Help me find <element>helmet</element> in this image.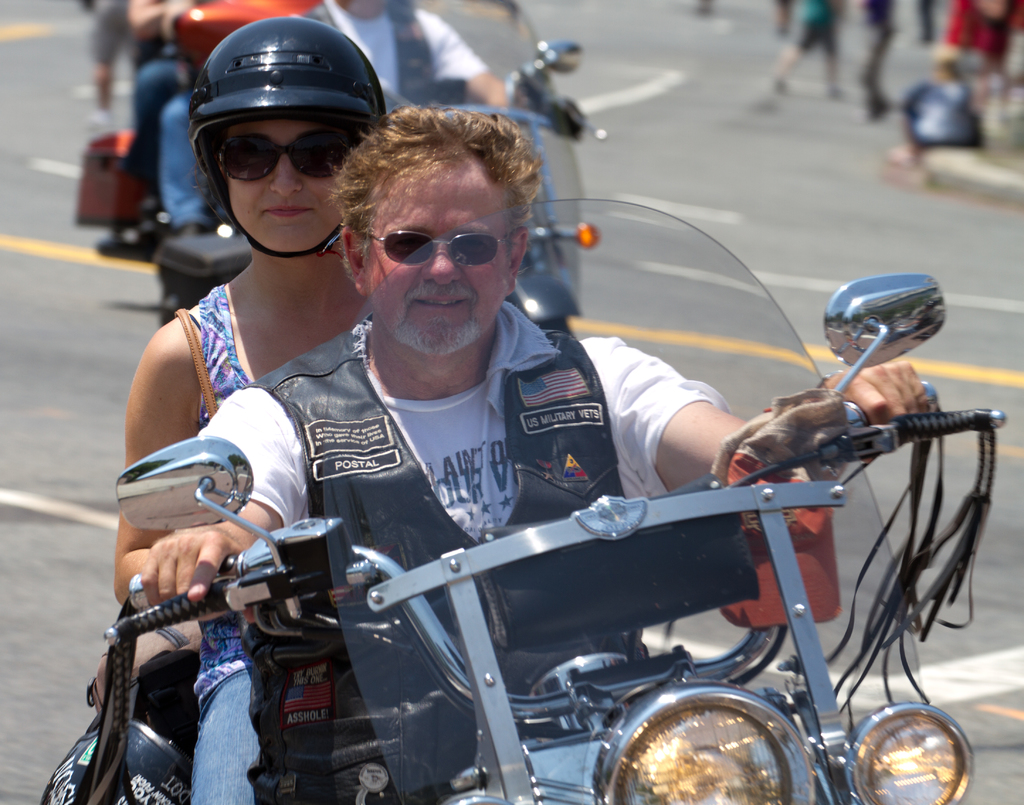
Found it: {"left": 166, "top": 20, "right": 384, "bottom": 260}.
